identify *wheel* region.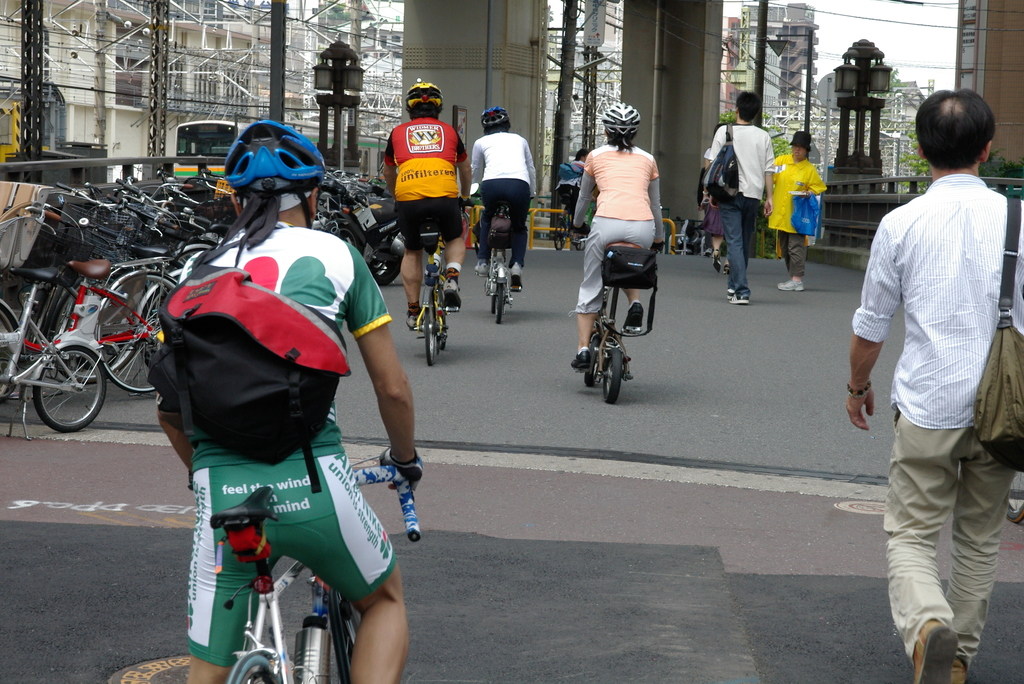
Region: BBox(598, 348, 623, 406).
